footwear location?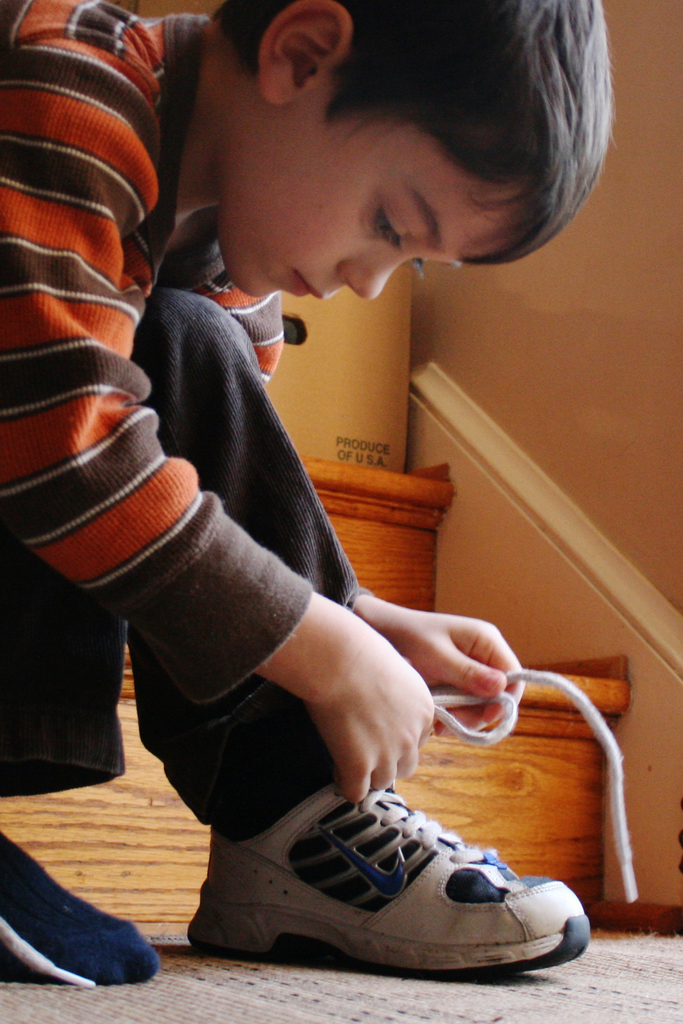
x1=160, y1=712, x2=598, y2=979
